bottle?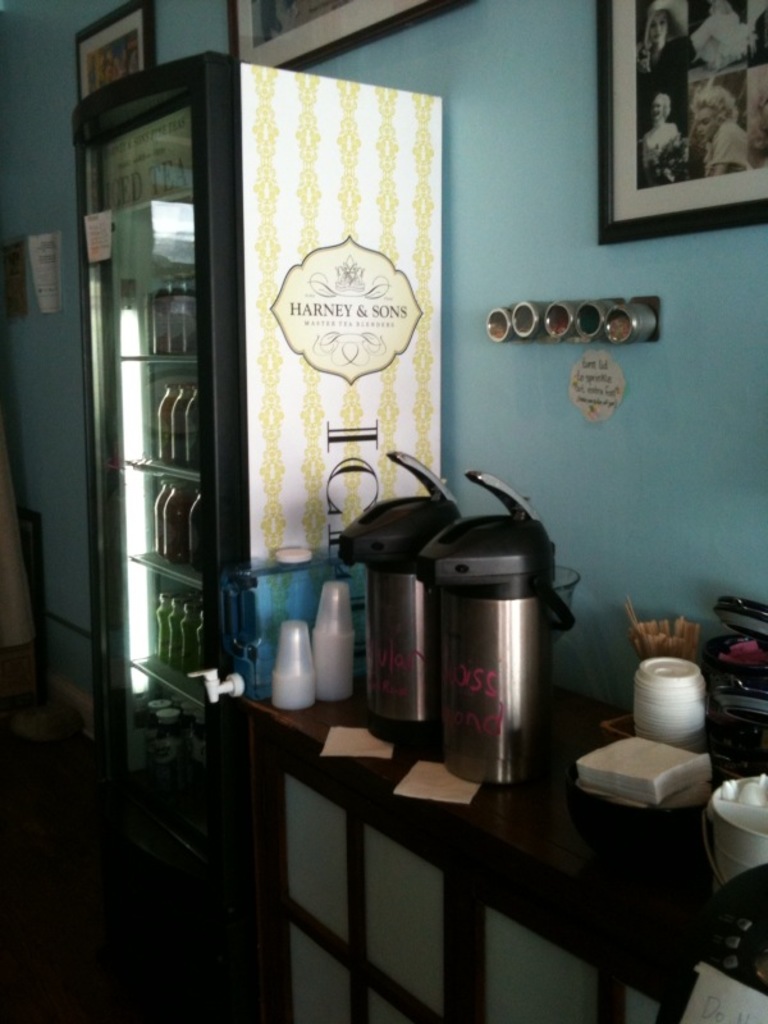
[x1=150, y1=481, x2=165, y2=552]
